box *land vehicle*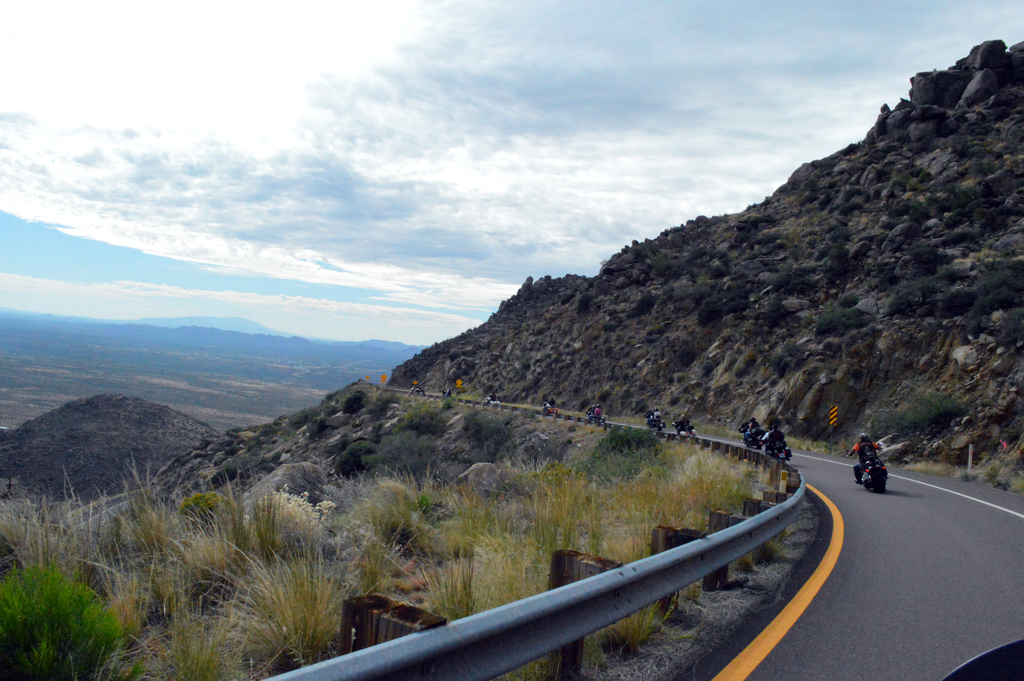
845:453:888:493
